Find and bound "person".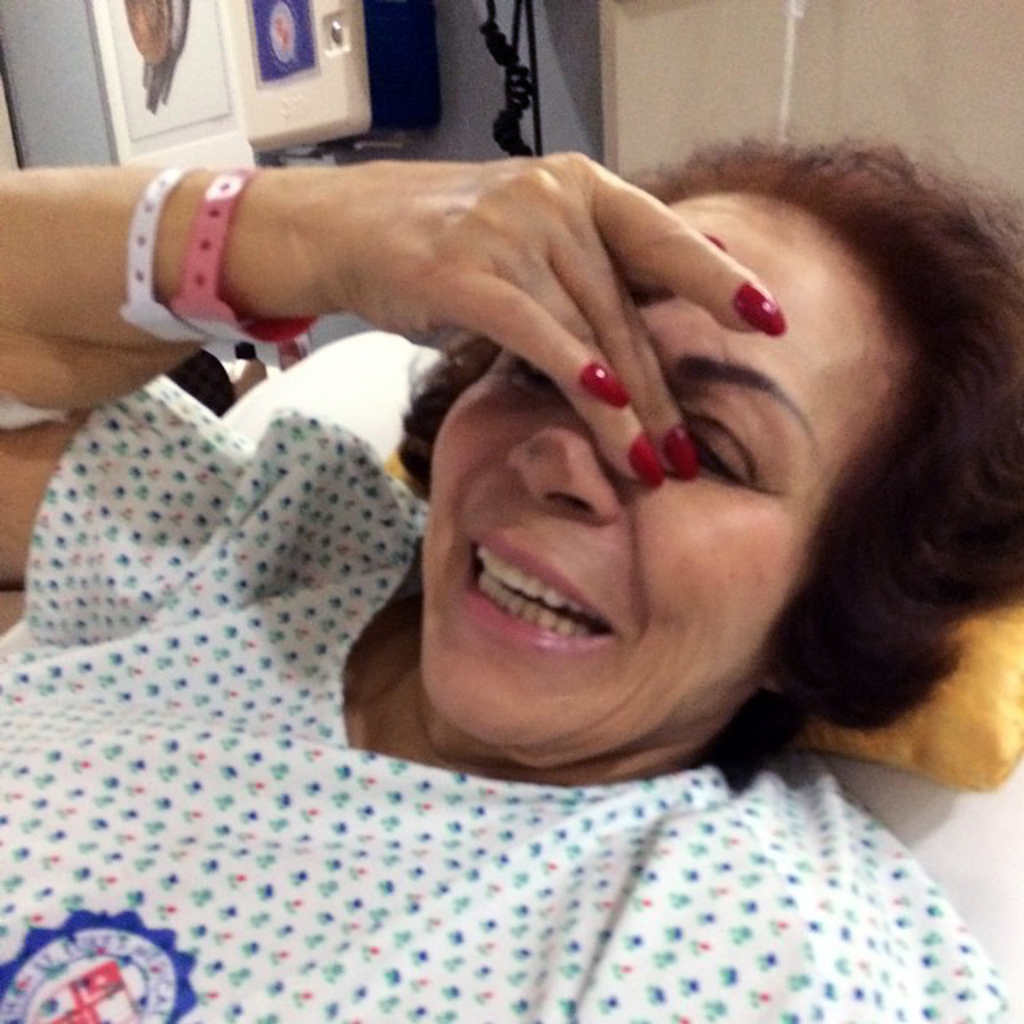
Bound: [left=58, top=109, right=1023, bottom=995].
